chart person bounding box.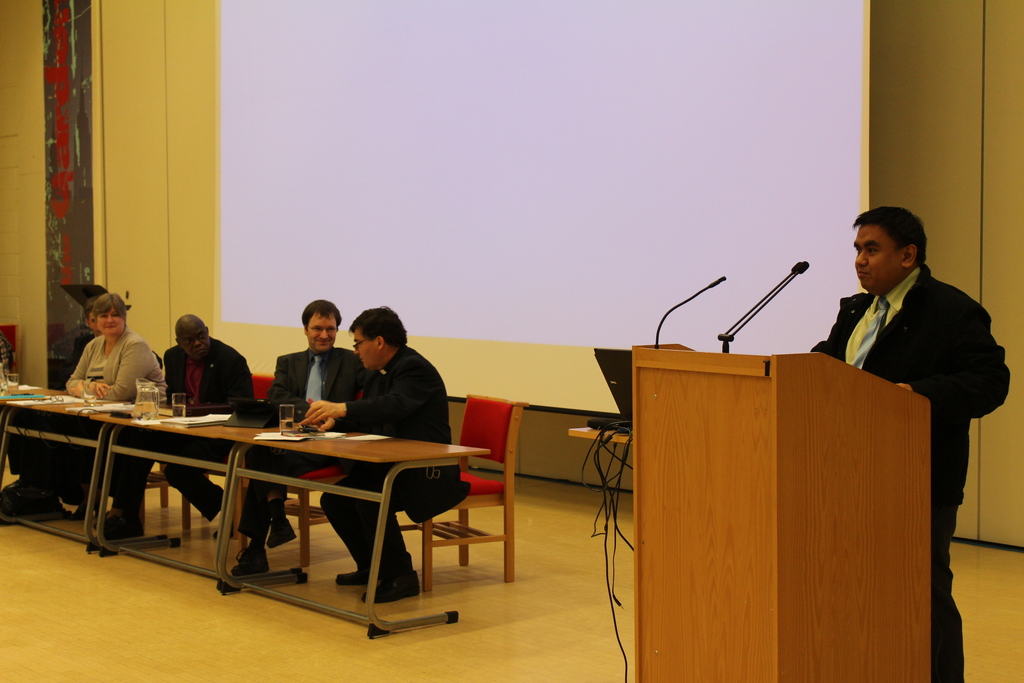
Charted: [0,295,165,516].
